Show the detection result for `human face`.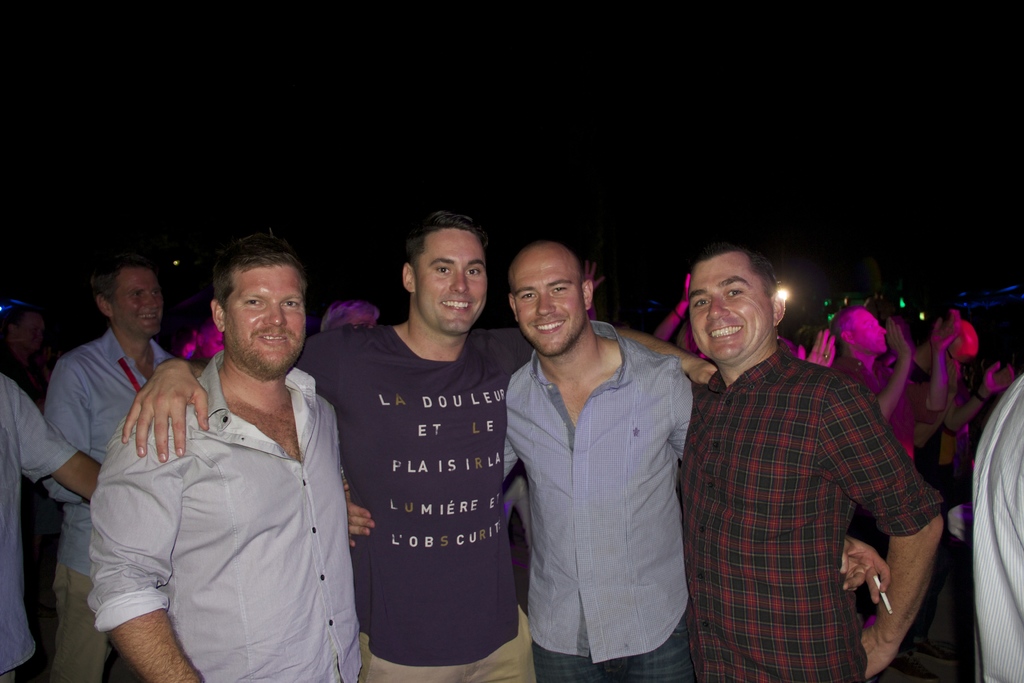
bbox(416, 229, 487, 335).
